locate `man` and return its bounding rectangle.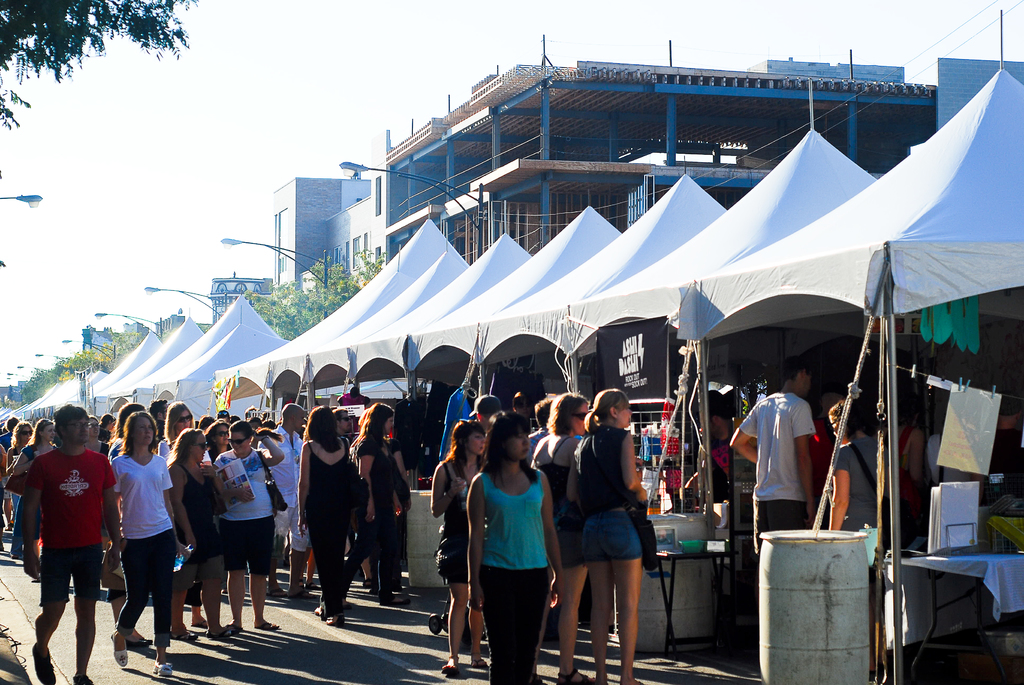
pyautogui.locateOnScreen(727, 363, 817, 533).
